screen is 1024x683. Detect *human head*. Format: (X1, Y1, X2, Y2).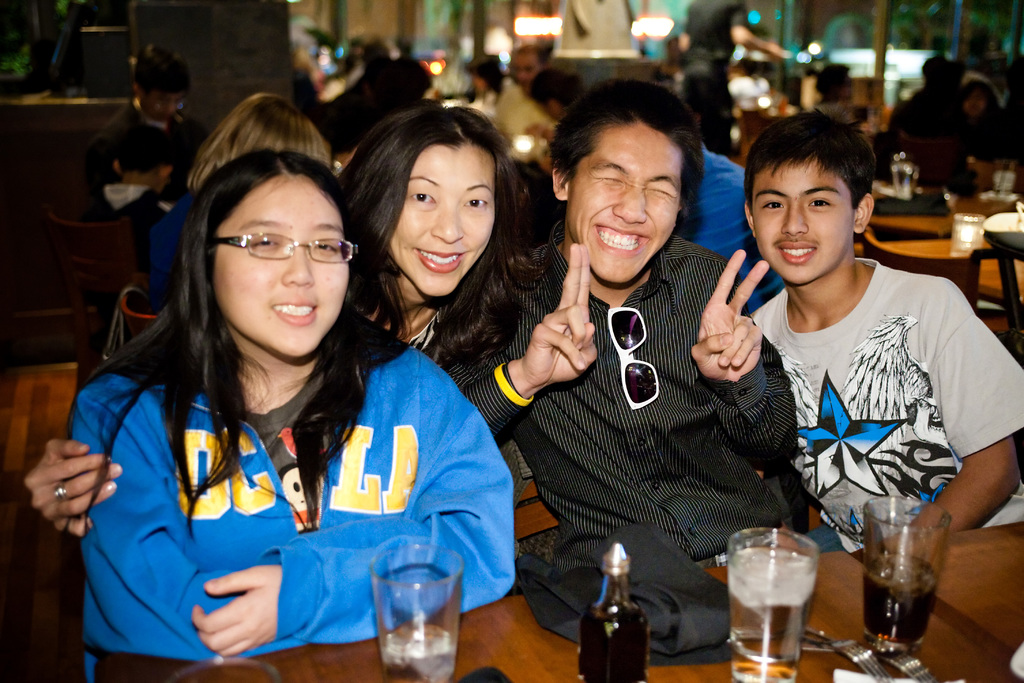
(743, 111, 876, 284).
